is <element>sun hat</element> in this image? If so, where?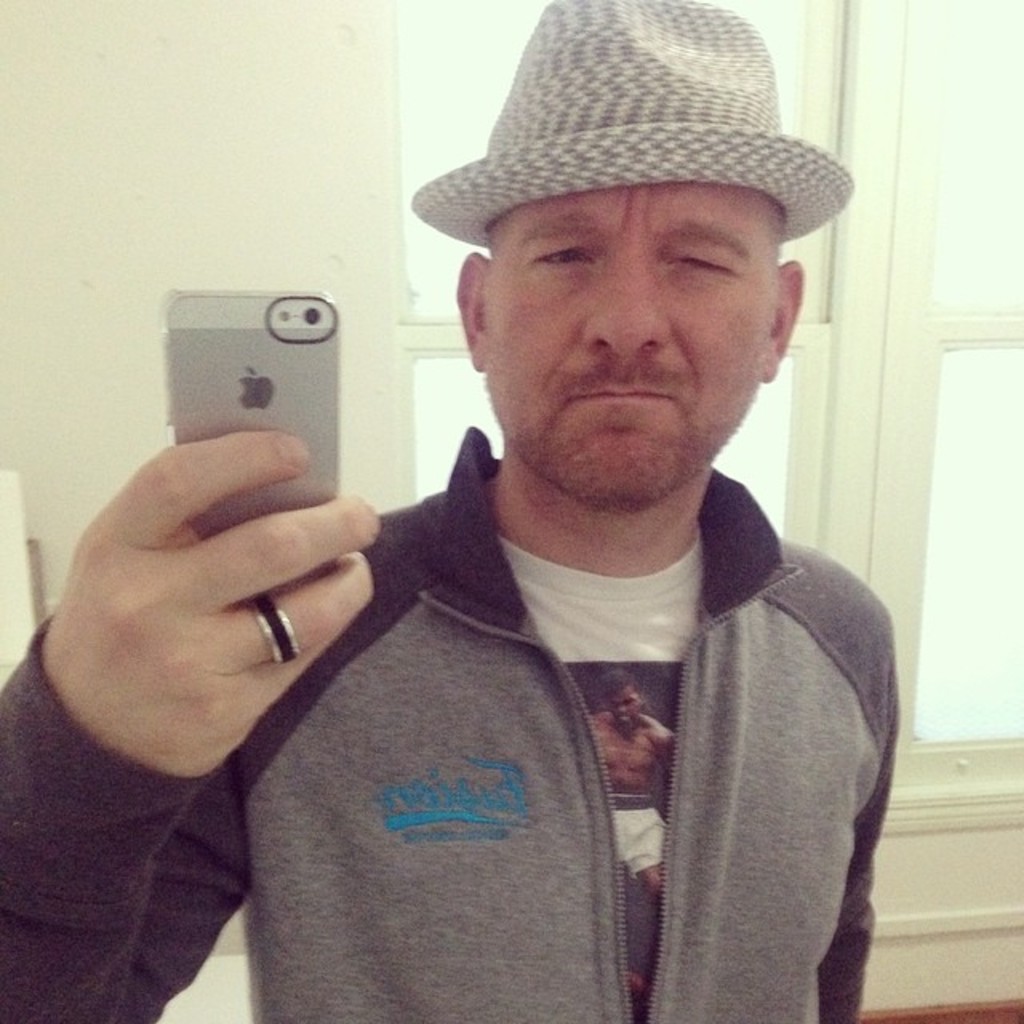
Yes, at (411, 0, 864, 250).
